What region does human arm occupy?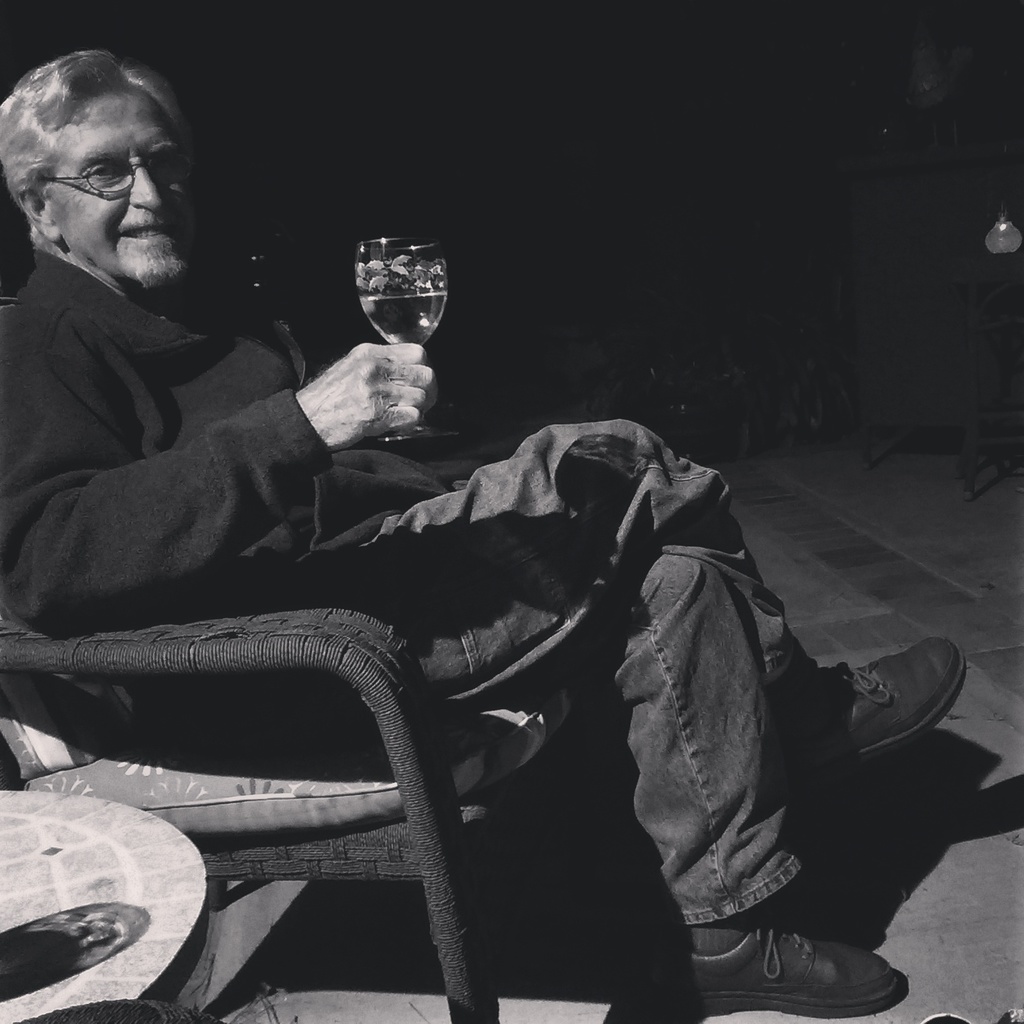
[0,344,441,639].
